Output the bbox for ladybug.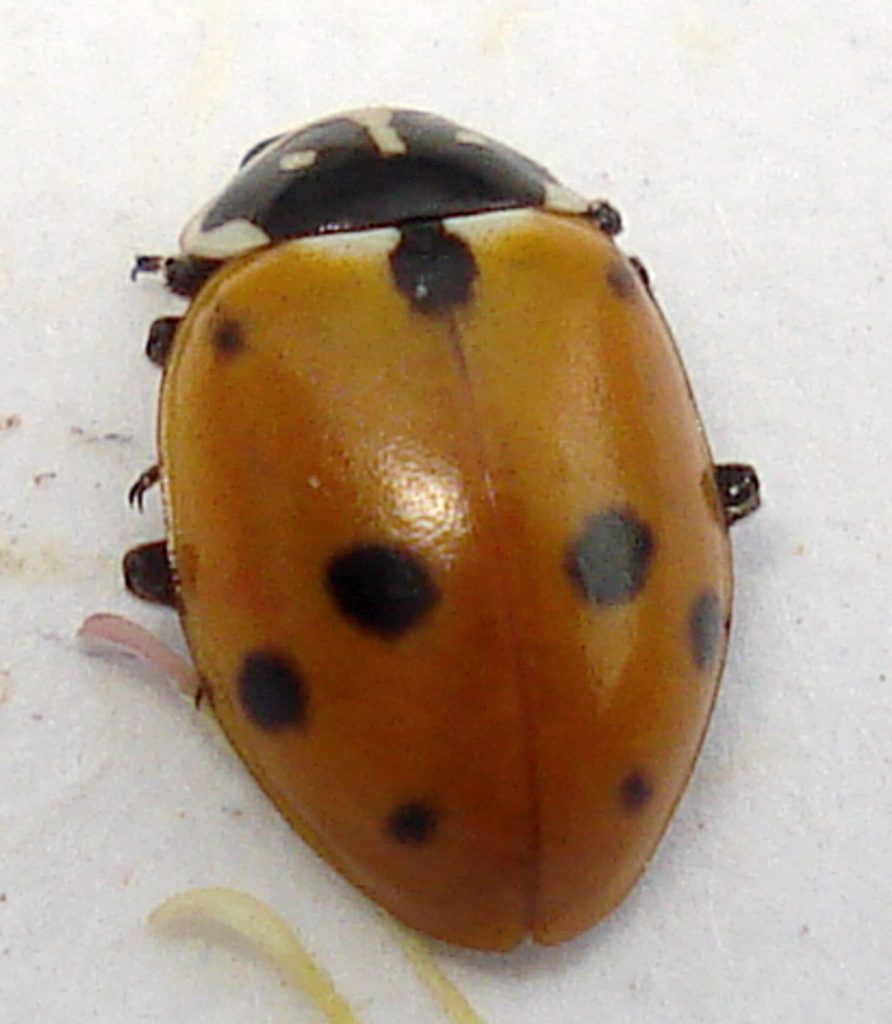
[left=126, top=100, right=755, bottom=957].
